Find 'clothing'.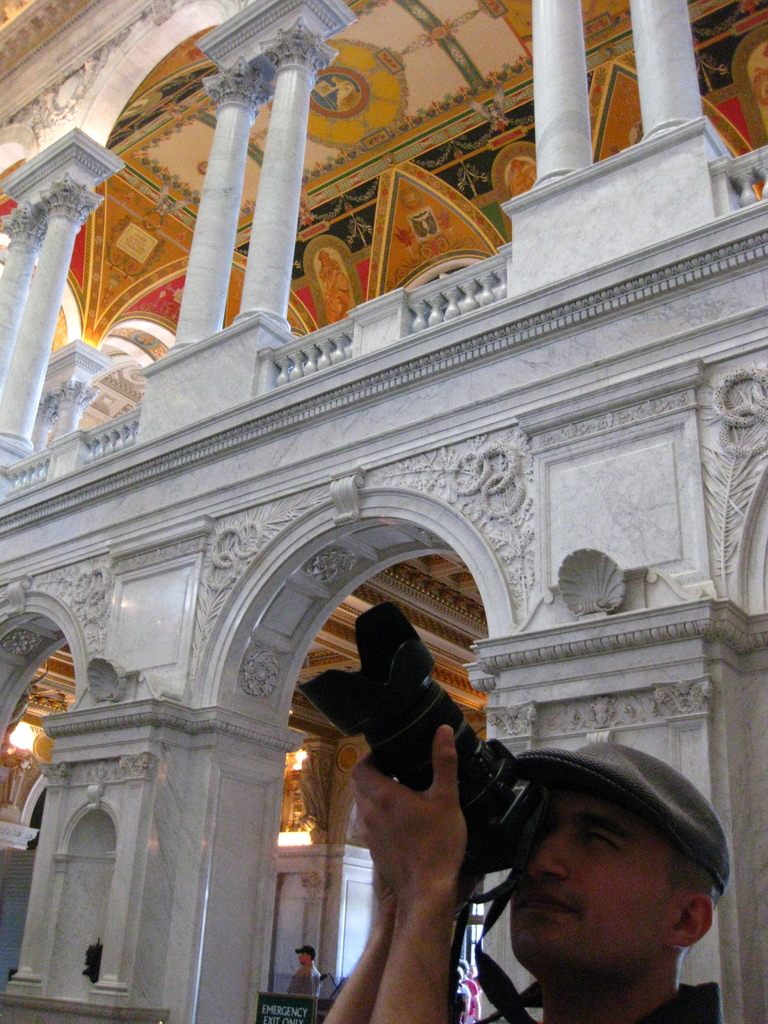
bbox(653, 975, 721, 1022).
